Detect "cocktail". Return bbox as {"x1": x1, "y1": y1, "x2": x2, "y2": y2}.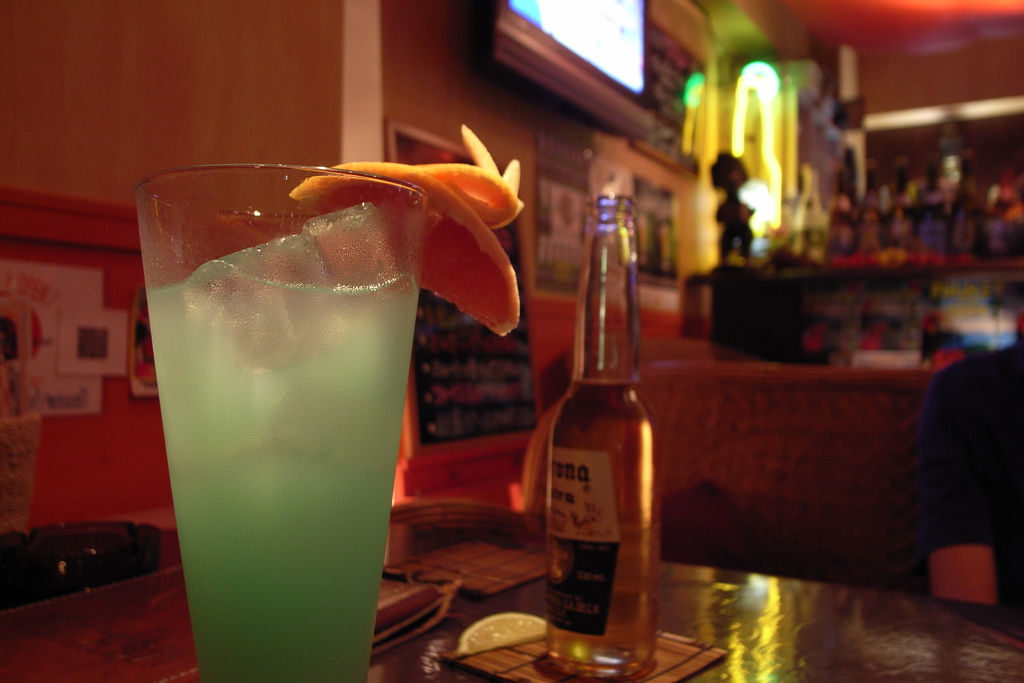
{"x1": 132, "y1": 154, "x2": 518, "y2": 646}.
